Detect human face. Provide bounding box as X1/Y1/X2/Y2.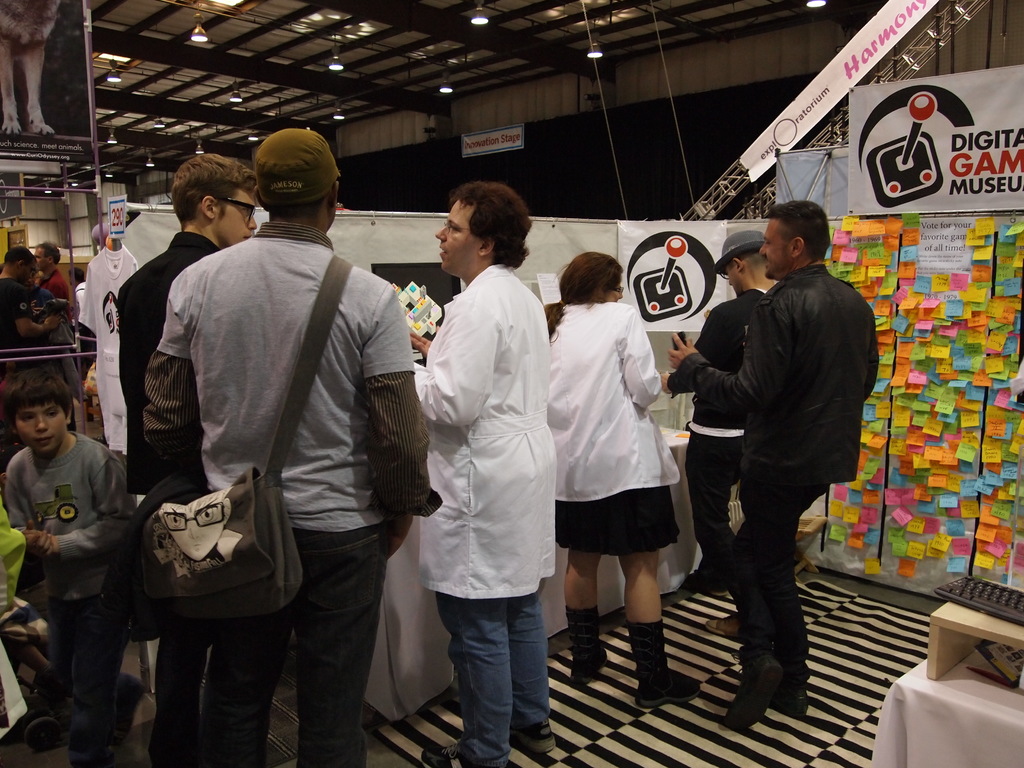
215/191/256/246.
